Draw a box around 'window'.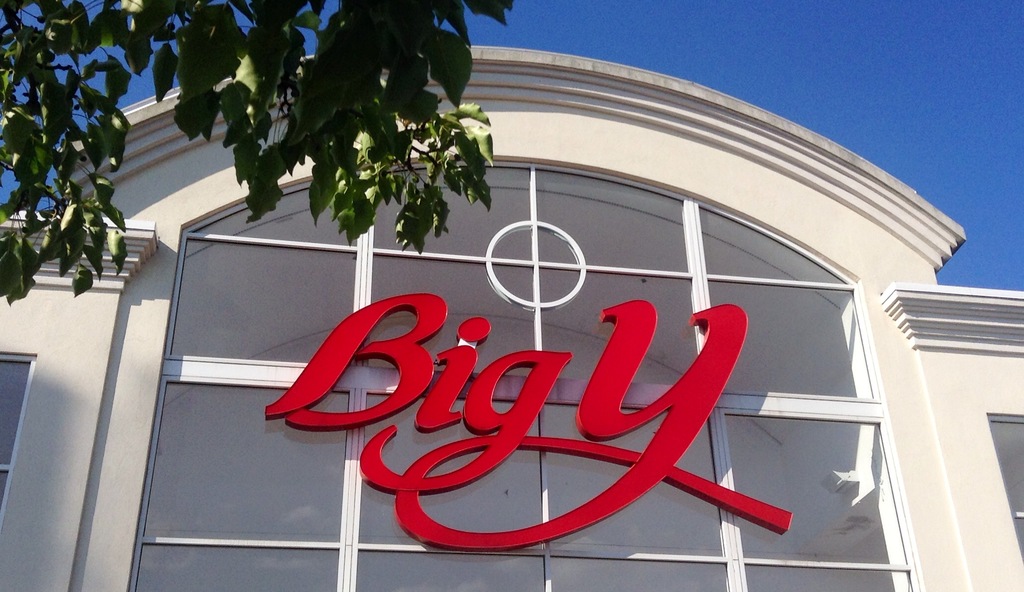
rect(984, 407, 1023, 565).
